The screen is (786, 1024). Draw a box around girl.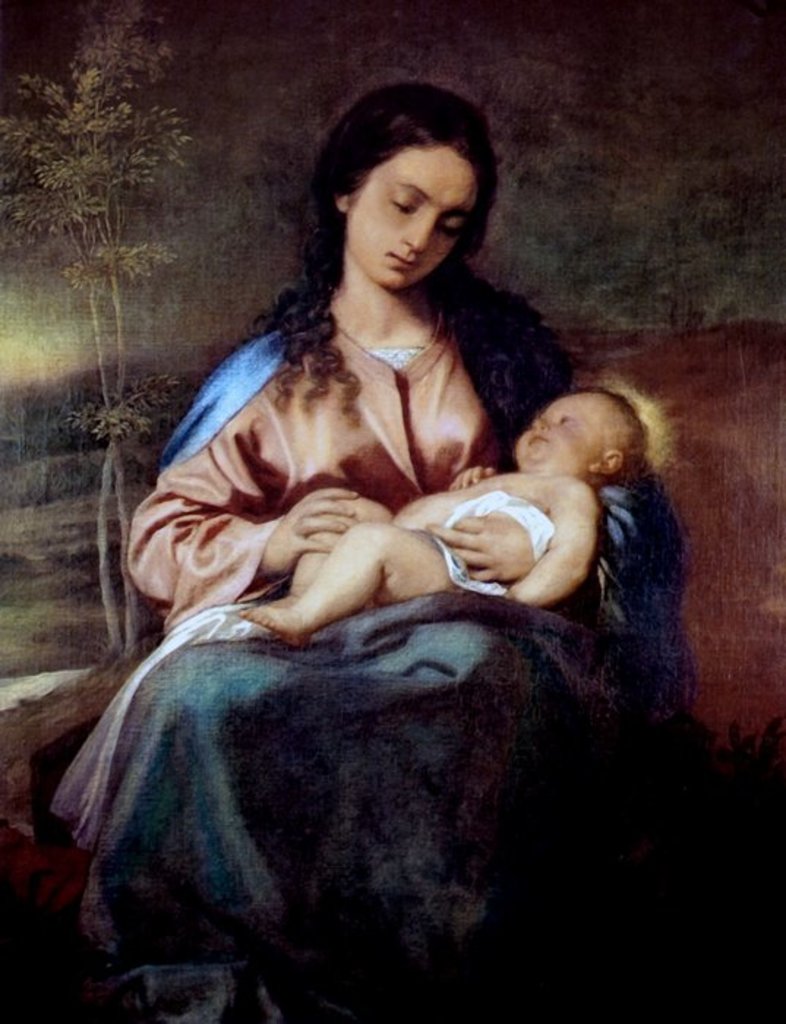
left=242, top=401, right=650, bottom=622.
